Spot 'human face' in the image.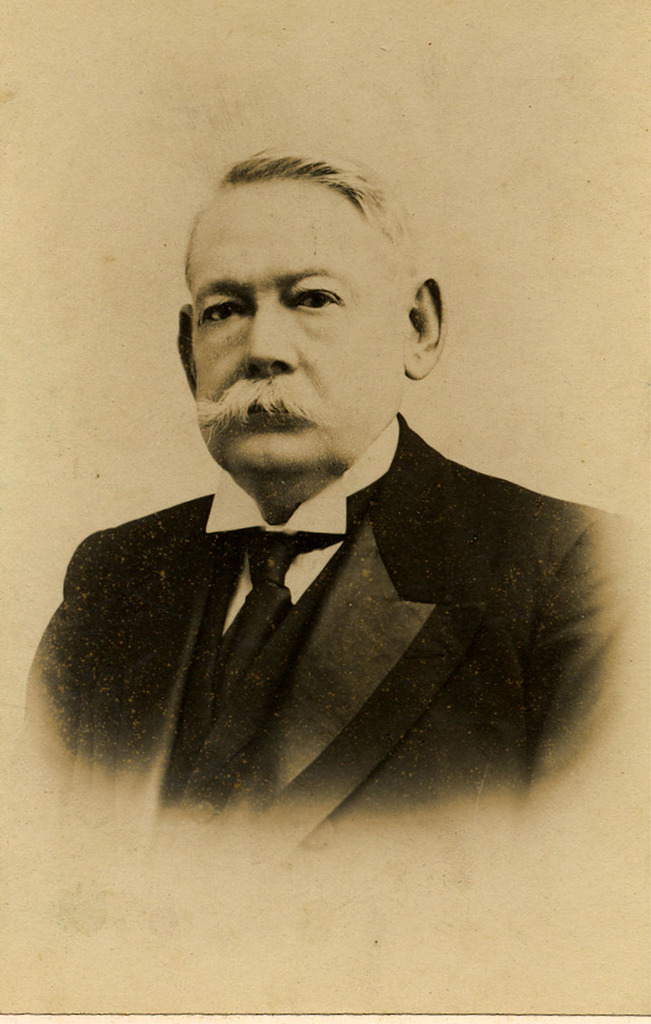
'human face' found at region(173, 166, 414, 466).
